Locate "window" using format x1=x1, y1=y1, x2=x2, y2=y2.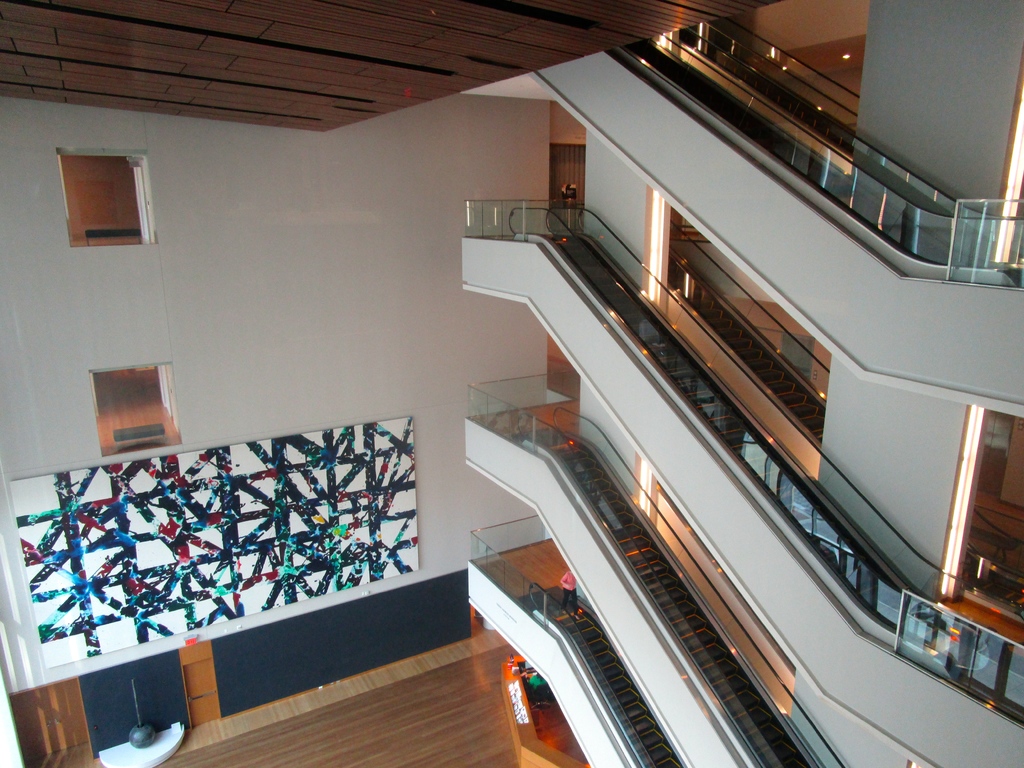
x1=89, y1=364, x2=181, y2=458.
